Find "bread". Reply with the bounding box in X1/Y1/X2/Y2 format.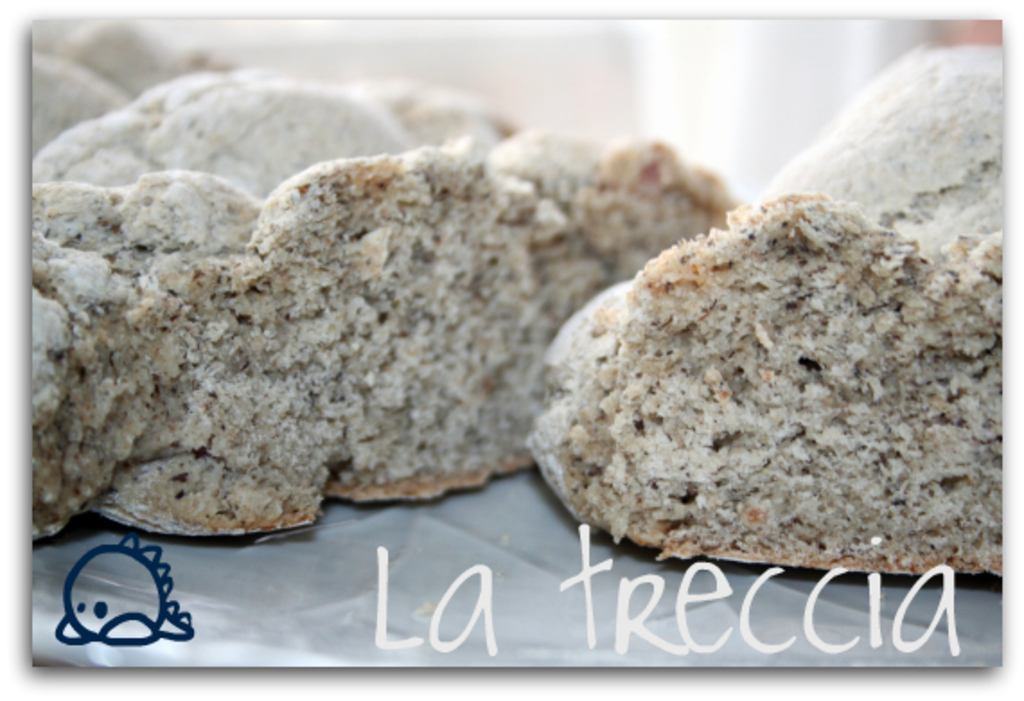
38/25/747/537.
